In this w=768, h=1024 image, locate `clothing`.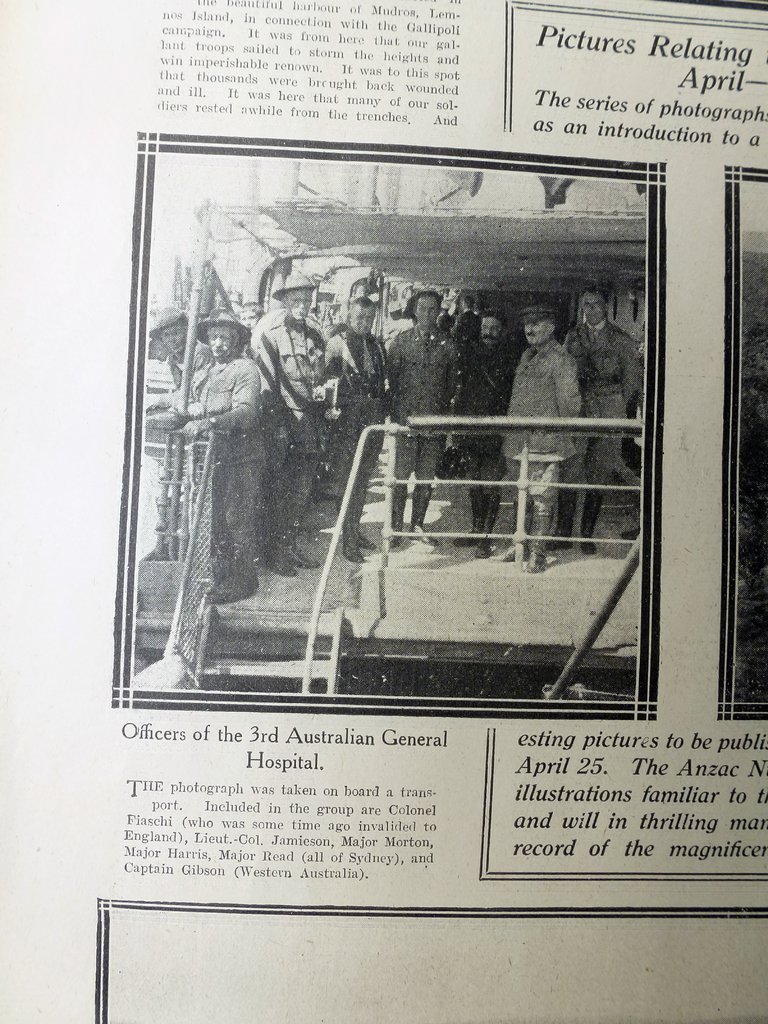
Bounding box: <region>567, 324, 636, 504</region>.
